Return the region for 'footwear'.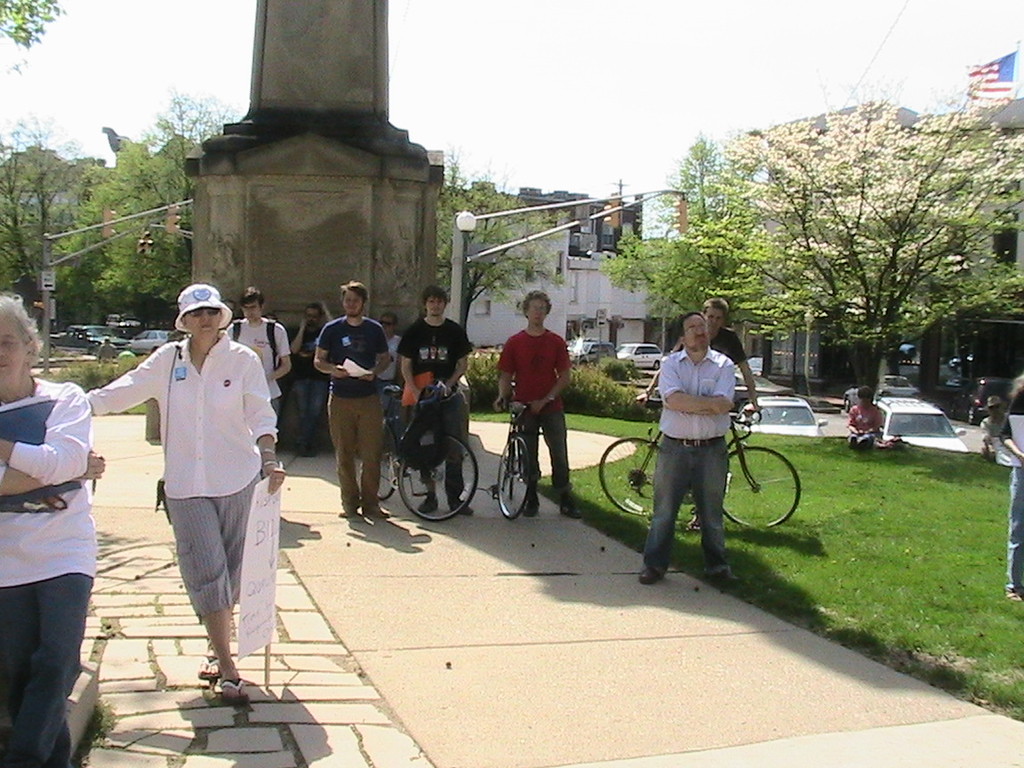
341,509,360,520.
